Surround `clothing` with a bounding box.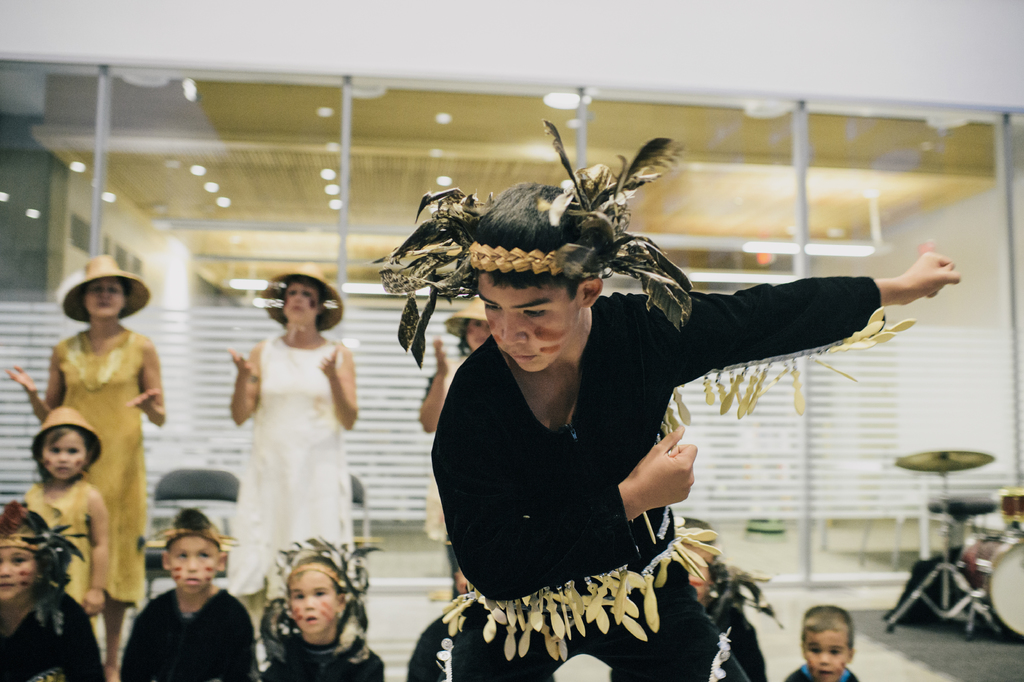
(698,561,776,681).
